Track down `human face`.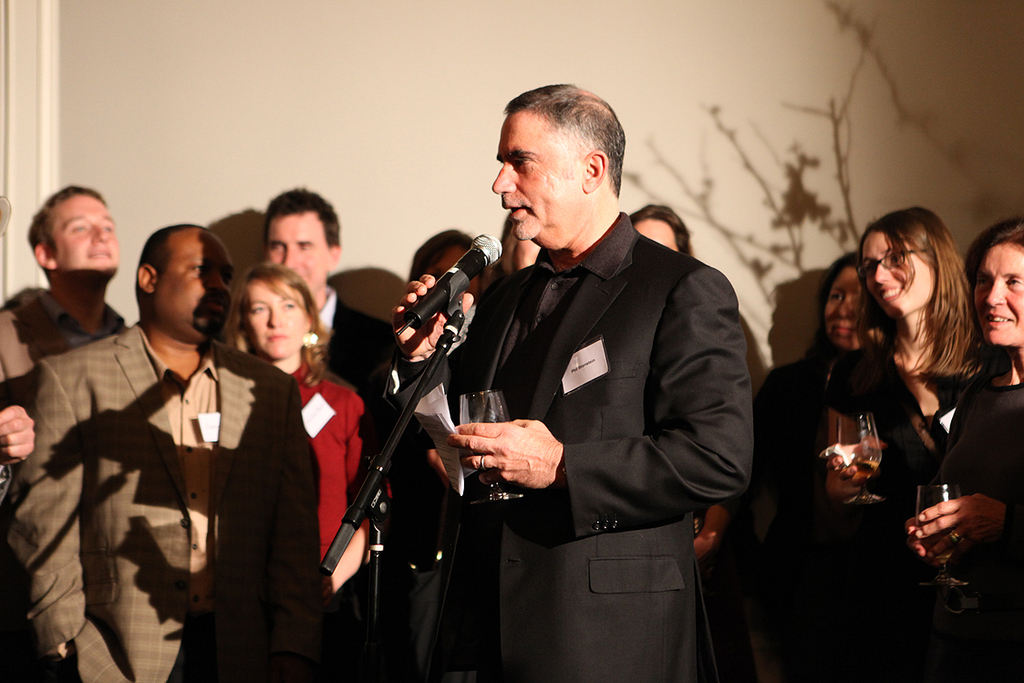
Tracked to <bbox>54, 197, 119, 282</bbox>.
